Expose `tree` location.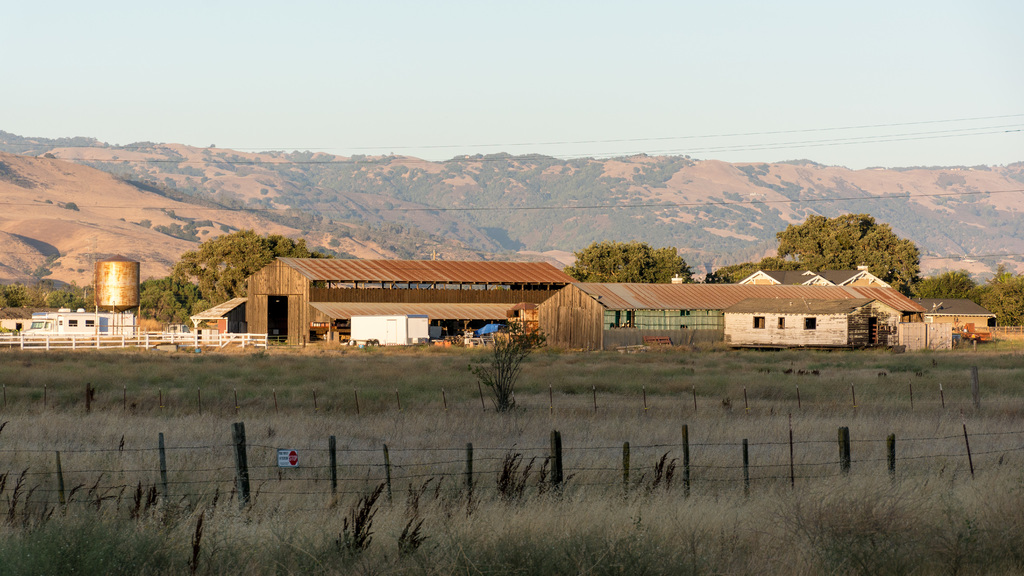
Exposed at <box>135,275,196,333</box>.
